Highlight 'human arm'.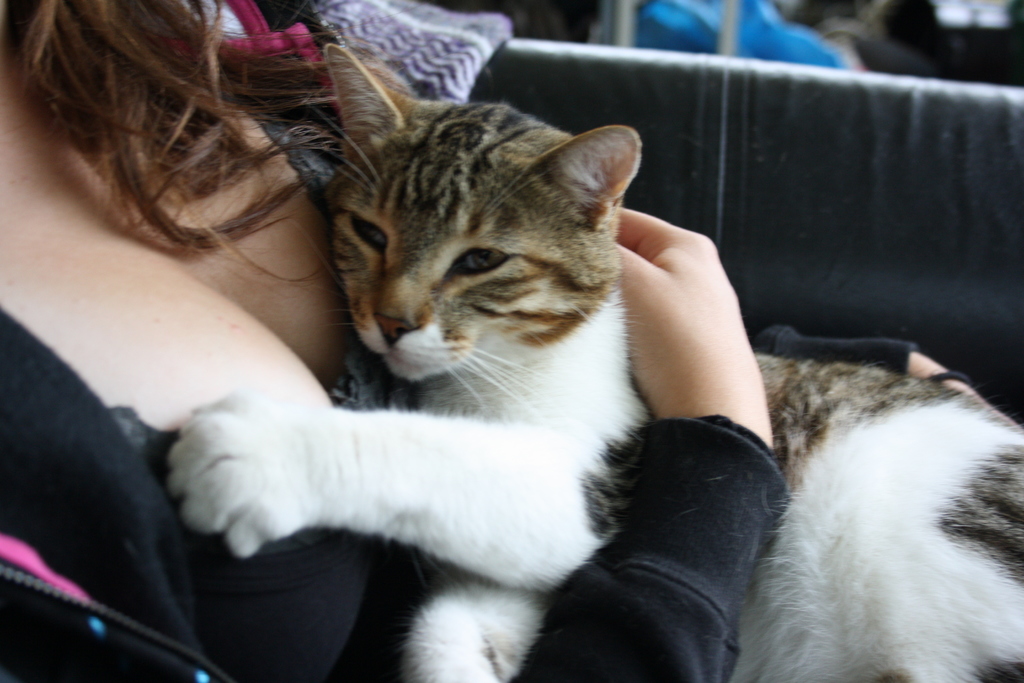
Highlighted region: [left=0, top=207, right=778, bottom=682].
